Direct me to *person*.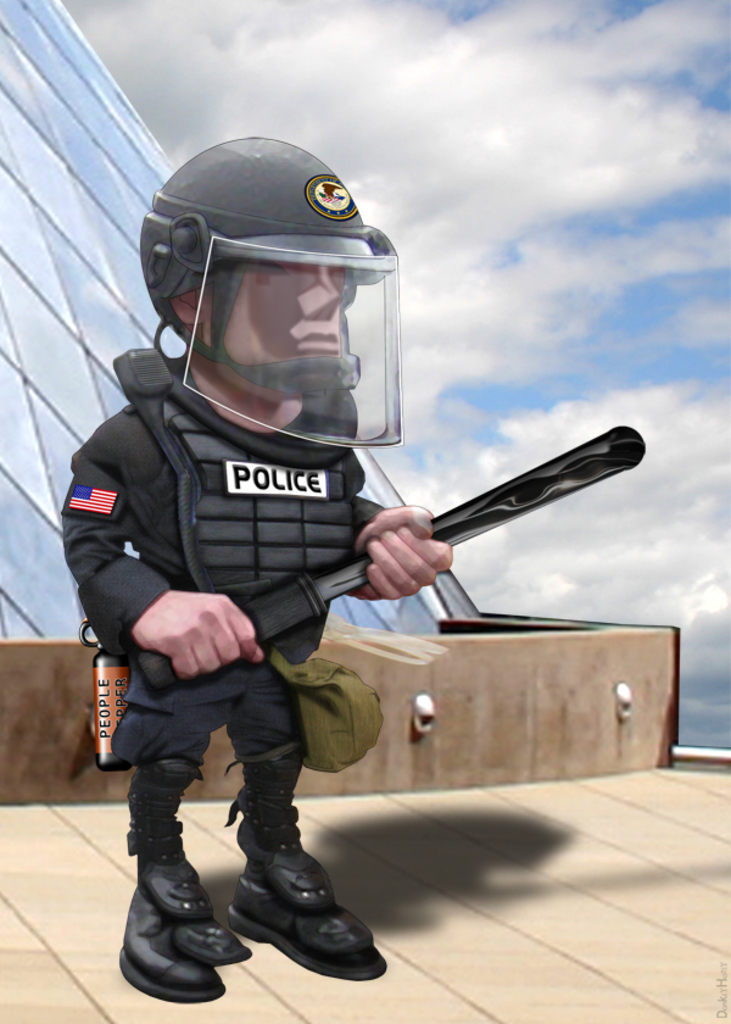
Direction: bbox(60, 129, 454, 992).
